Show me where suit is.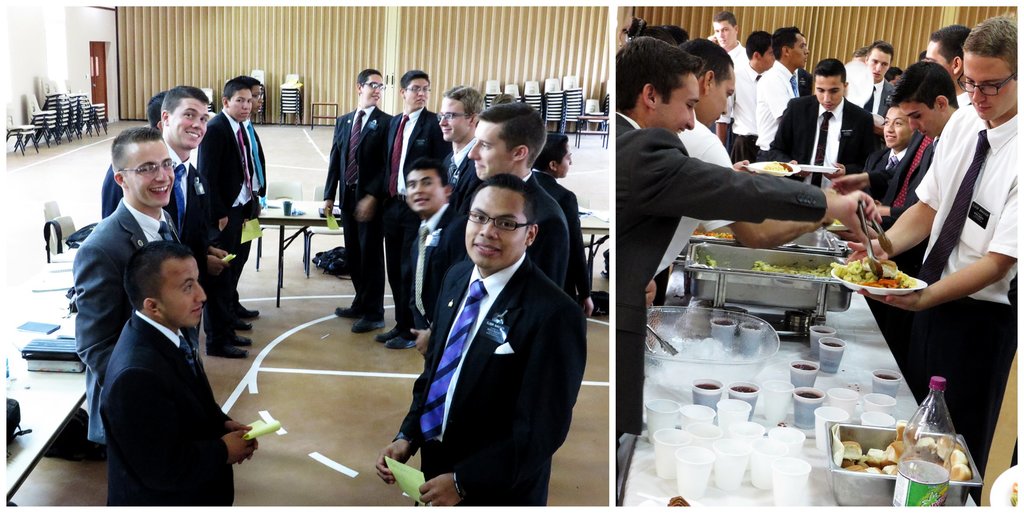
suit is at {"left": 767, "top": 93, "right": 879, "bottom": 191}.
